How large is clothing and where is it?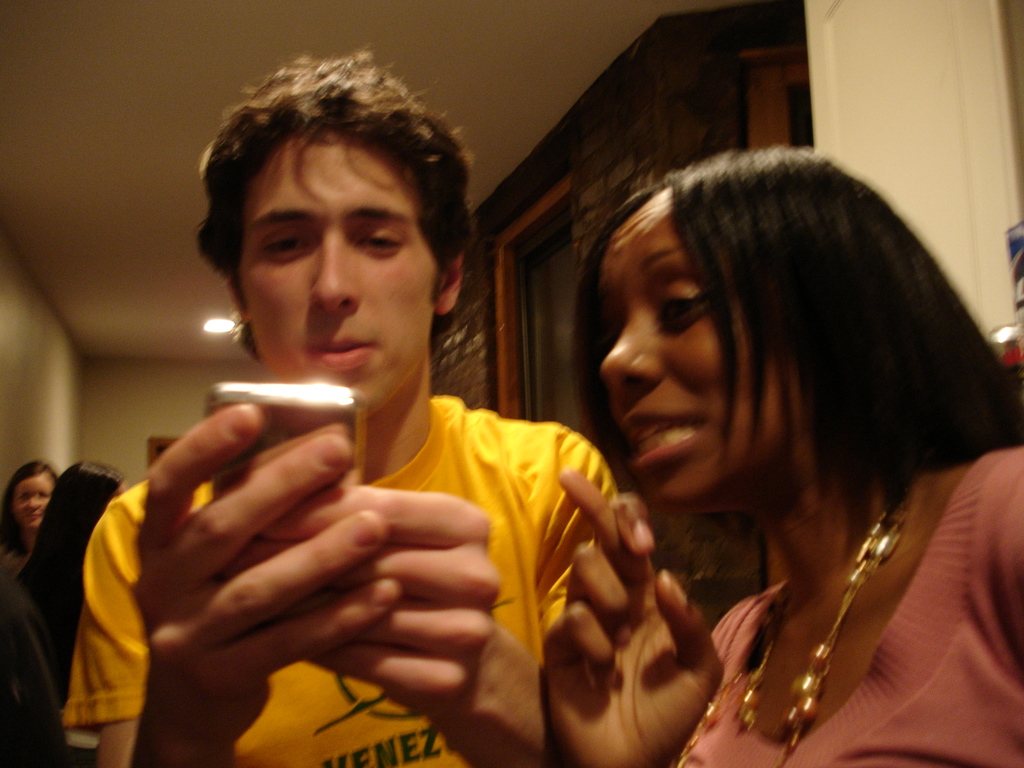
Bounding box: (left=669, top=444, right=1023, bottom=767).
